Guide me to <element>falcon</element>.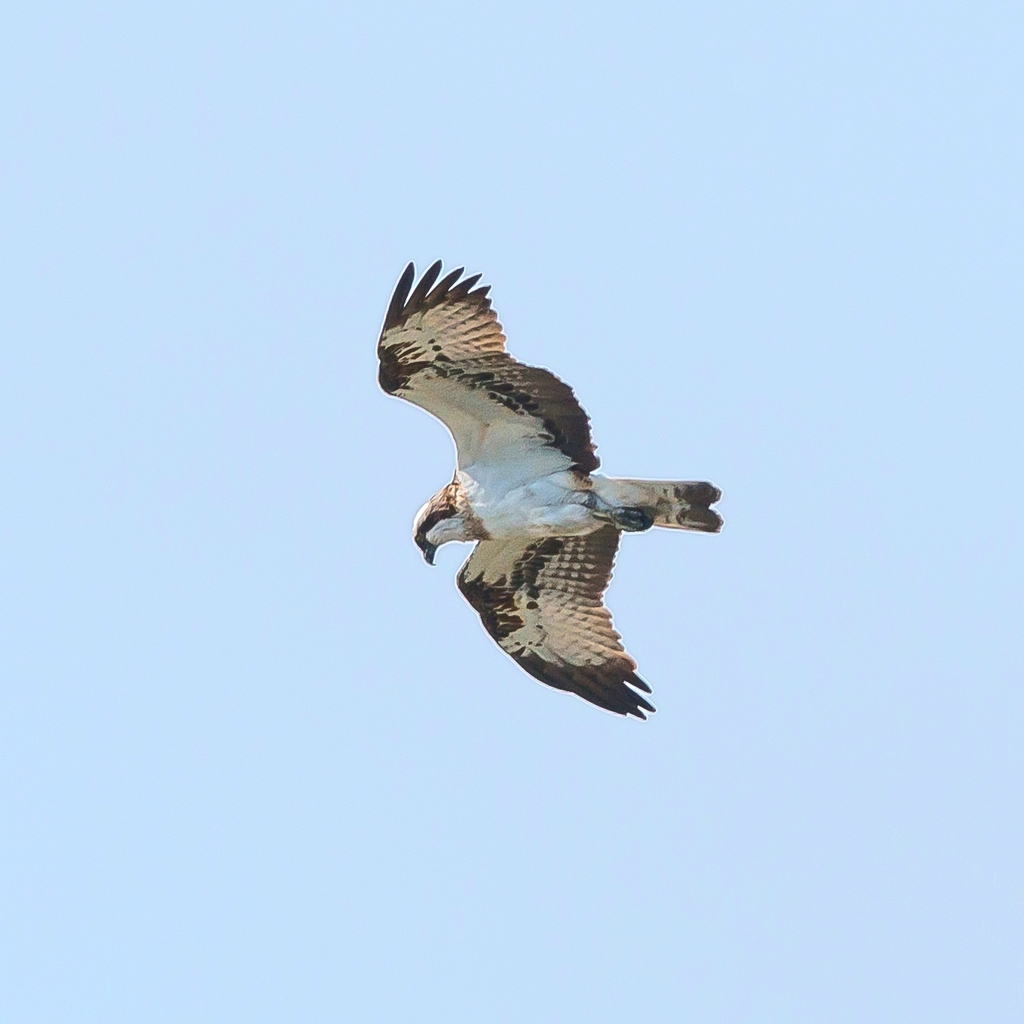
Guidance: 374:258:717:724.
